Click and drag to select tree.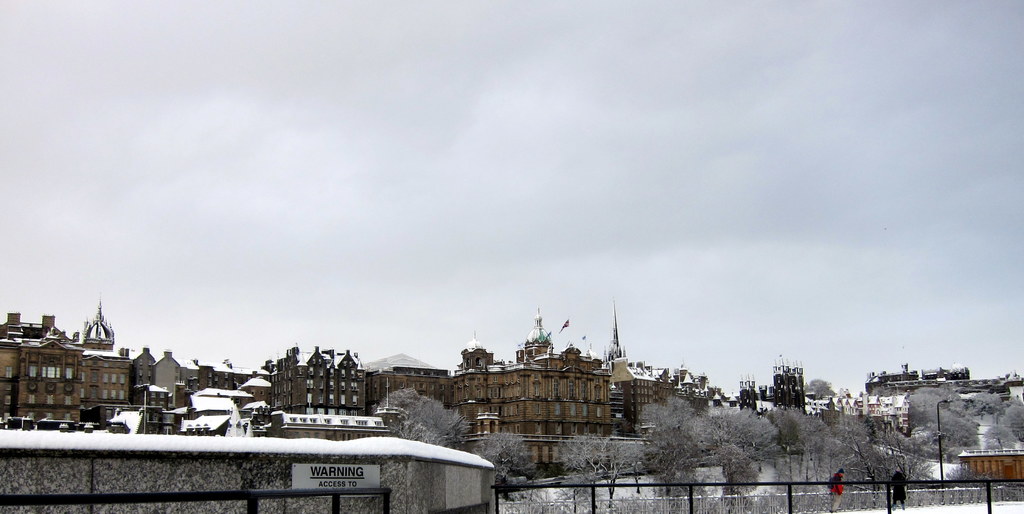
Selection: x1=781, y1=403, x2=846, y2=512.
